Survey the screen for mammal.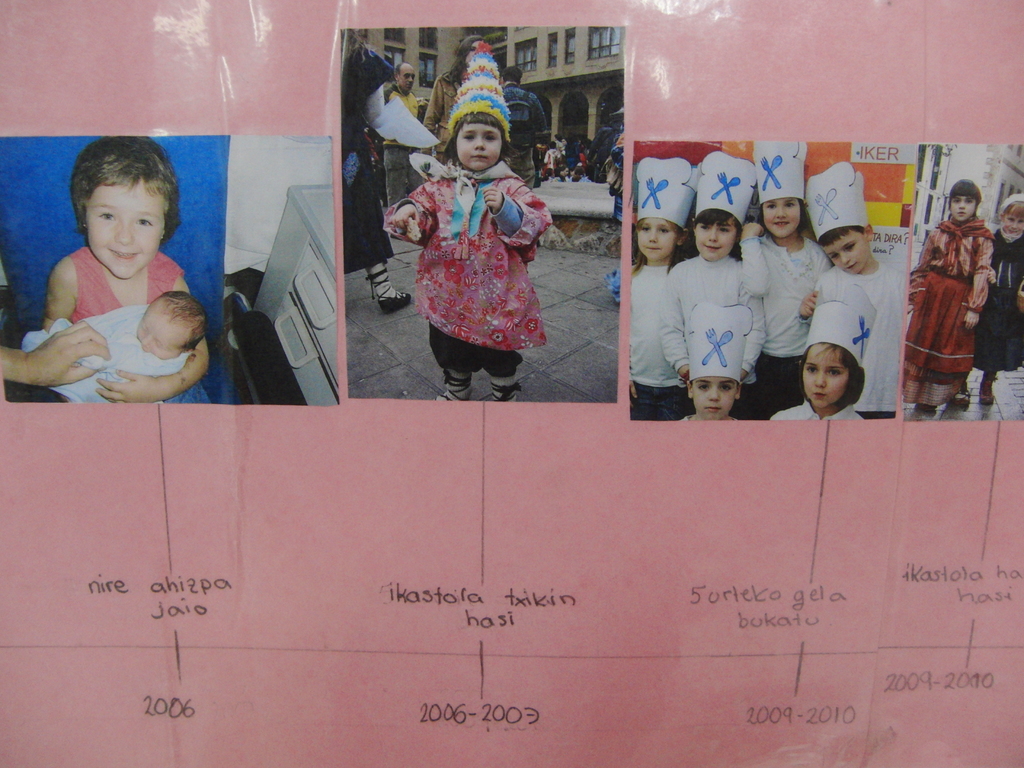
Survey found: (x1=781, y1=297, x2=868, y2=425).
